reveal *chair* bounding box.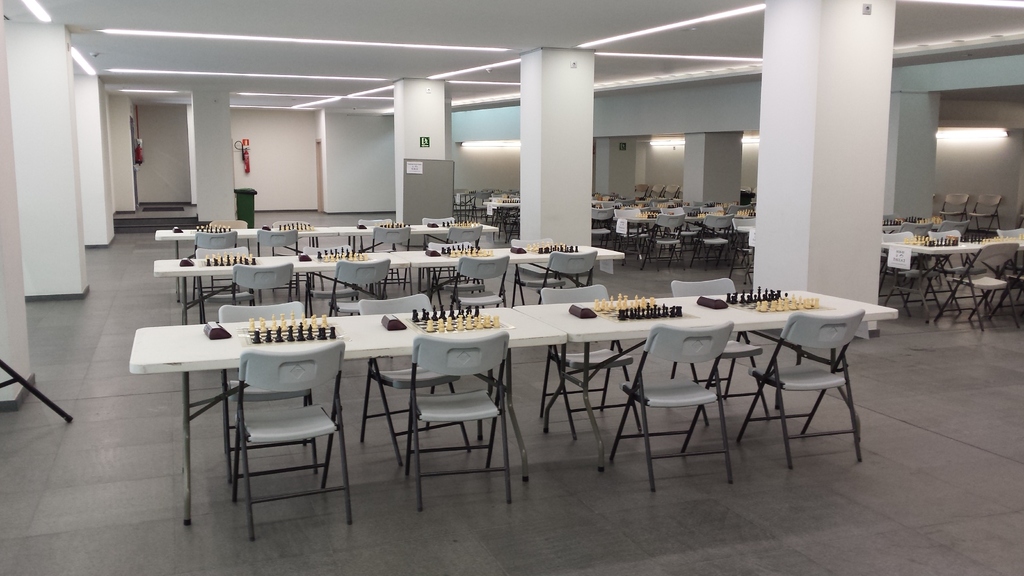
Revealed: 428:241:481:314.
